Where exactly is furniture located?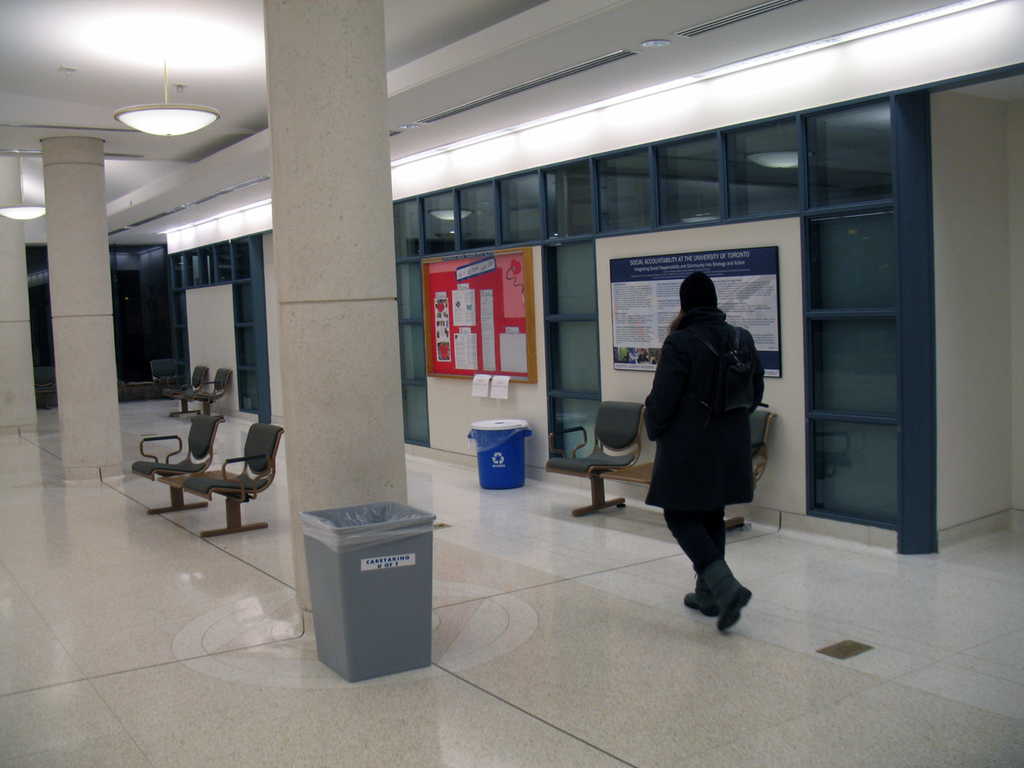
Its bounding box is {"x1": 545, "y1": 403, "x2": 778, "y2": 531}.
